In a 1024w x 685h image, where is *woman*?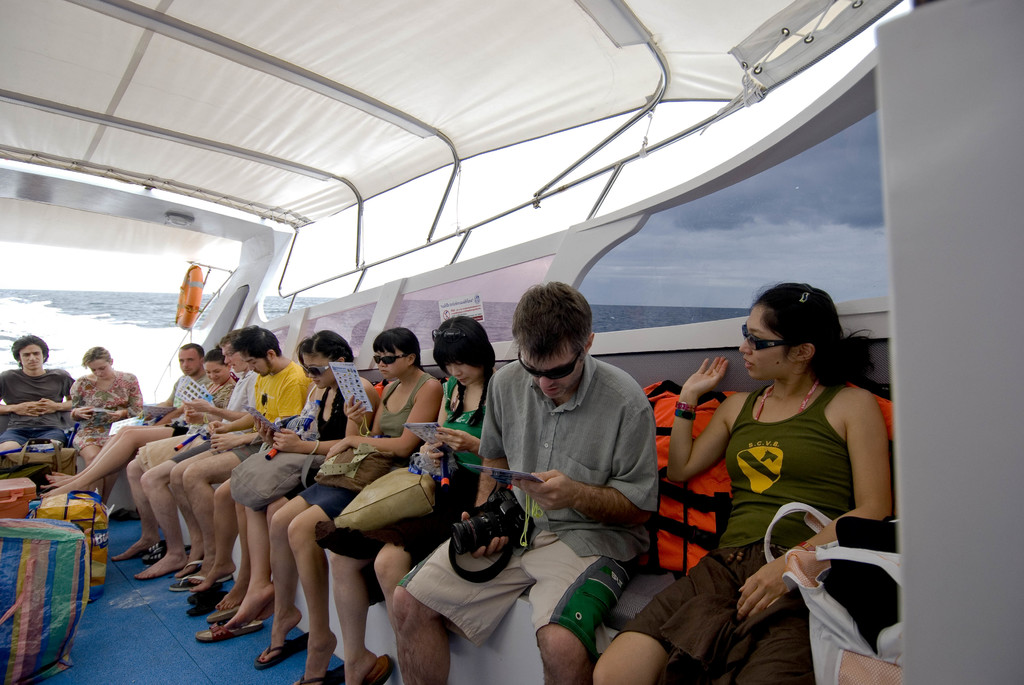
(222, 329, 381, 631).
